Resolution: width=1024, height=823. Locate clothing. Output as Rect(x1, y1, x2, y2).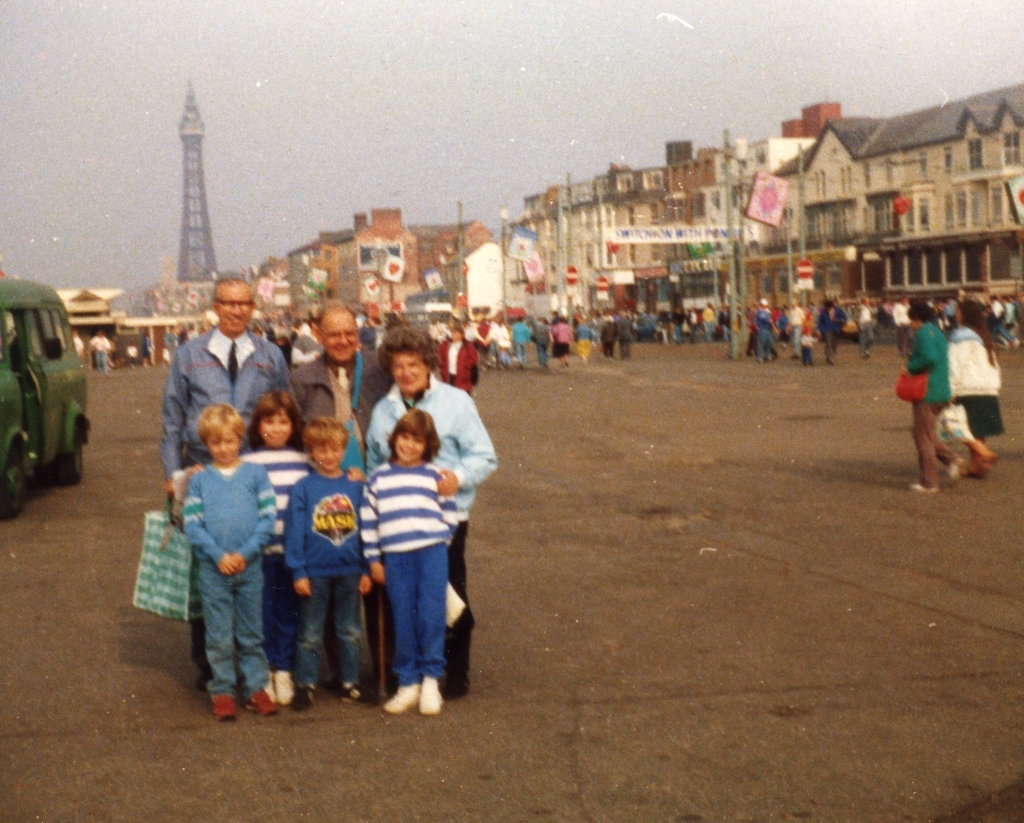
Rect(362, 462, 466, 675).
